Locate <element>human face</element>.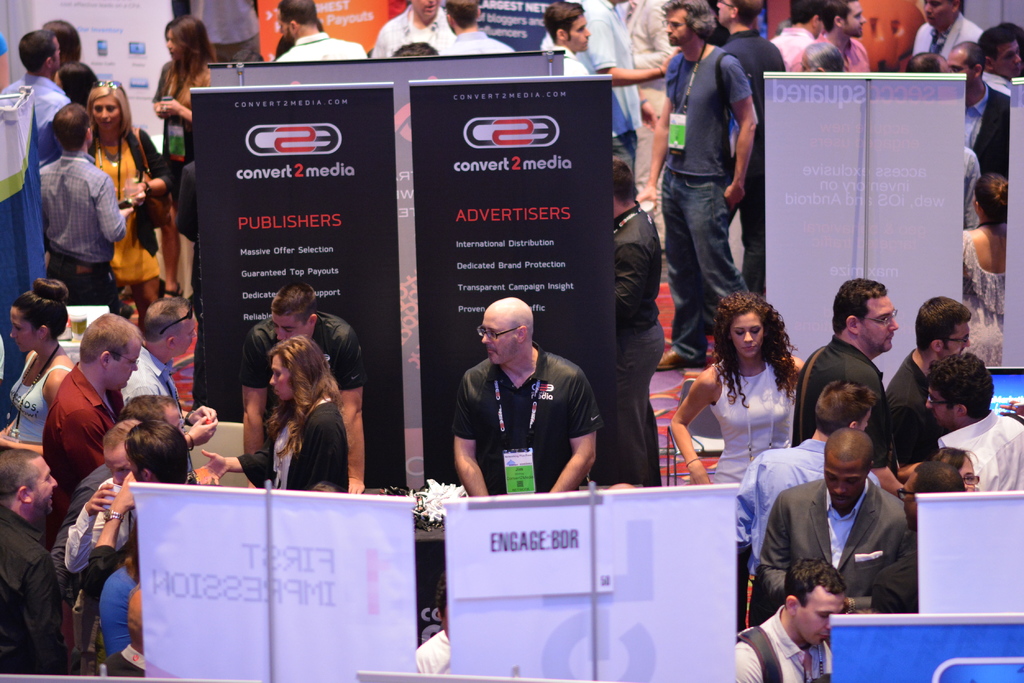
Bounding box: detection(480, 309, 515, 369).
